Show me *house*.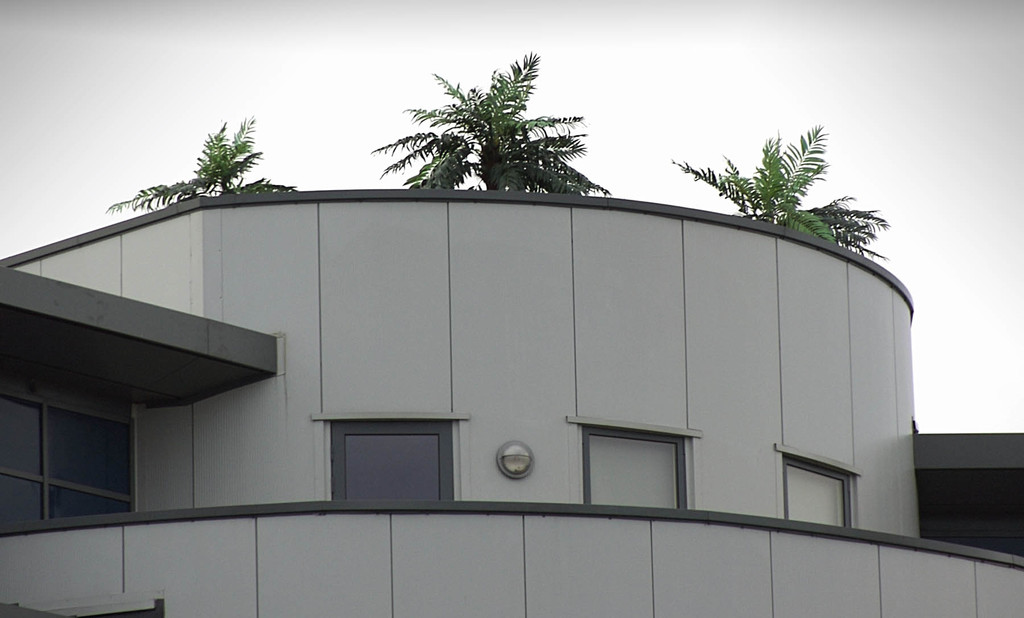
*house* is here: <bbox>4, 188, 1023, 617</bbox>.
